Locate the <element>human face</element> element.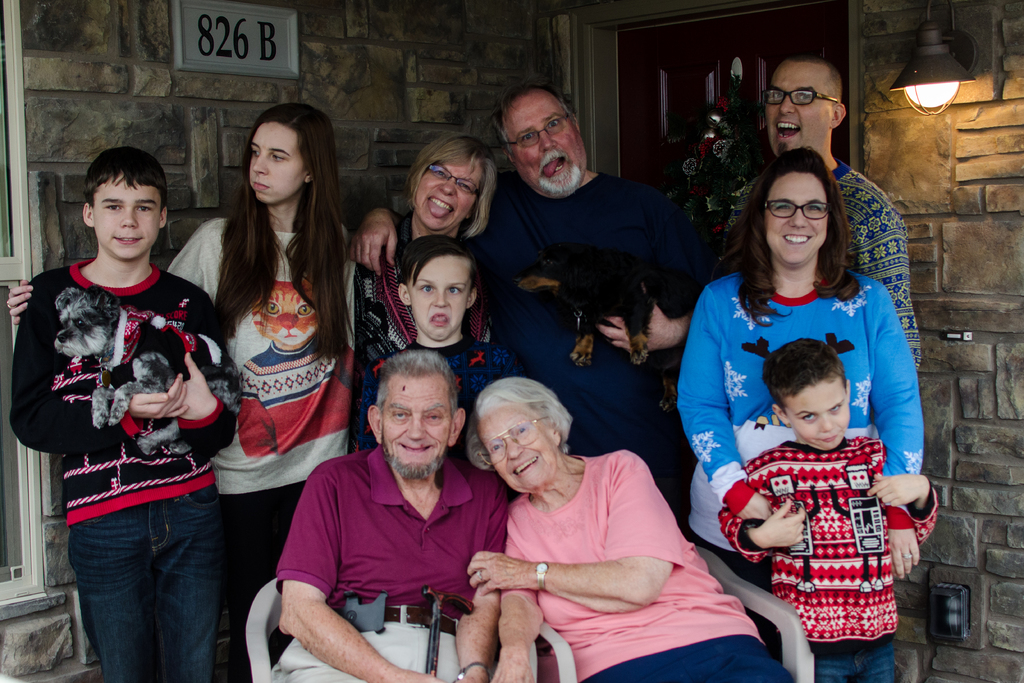
Element bbox: (788,372,852,447).
